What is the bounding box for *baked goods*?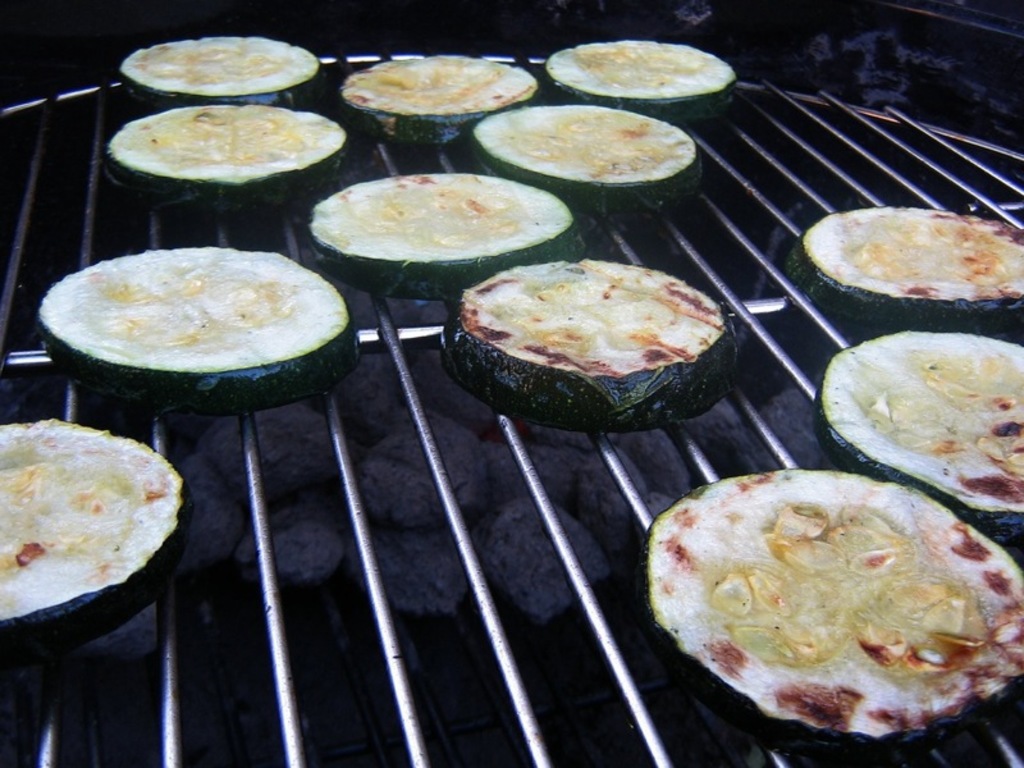
(left=105, top=105, right=349, bottom=215).
